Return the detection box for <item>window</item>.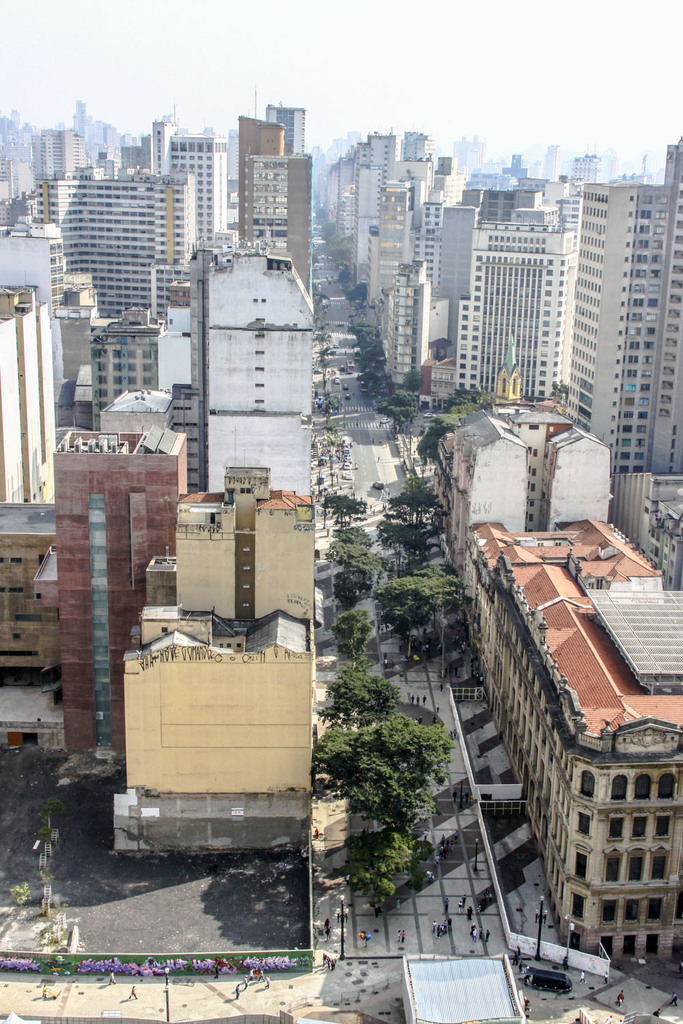
<region>649, 850, 667, 883</region>.
